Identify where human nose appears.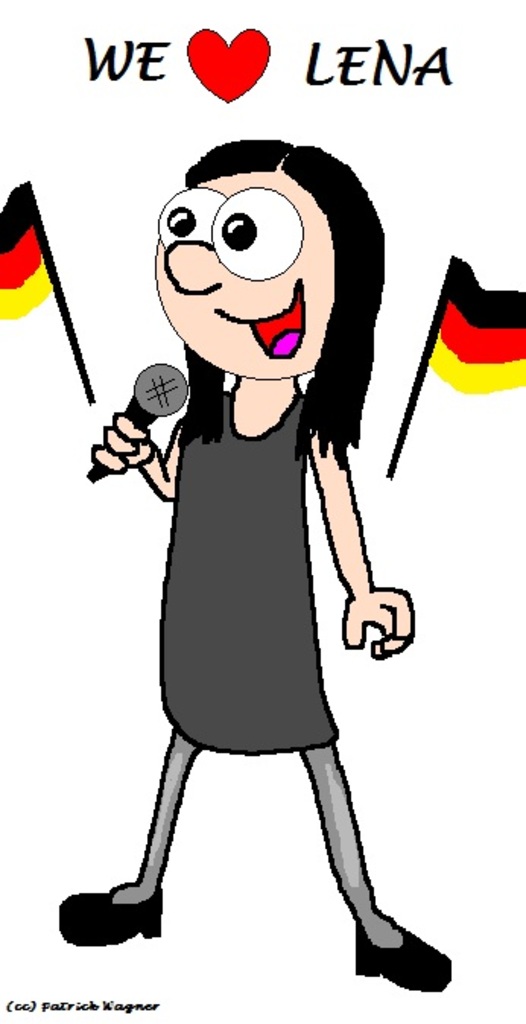
Appears at region(160, 245, 223, 295).
